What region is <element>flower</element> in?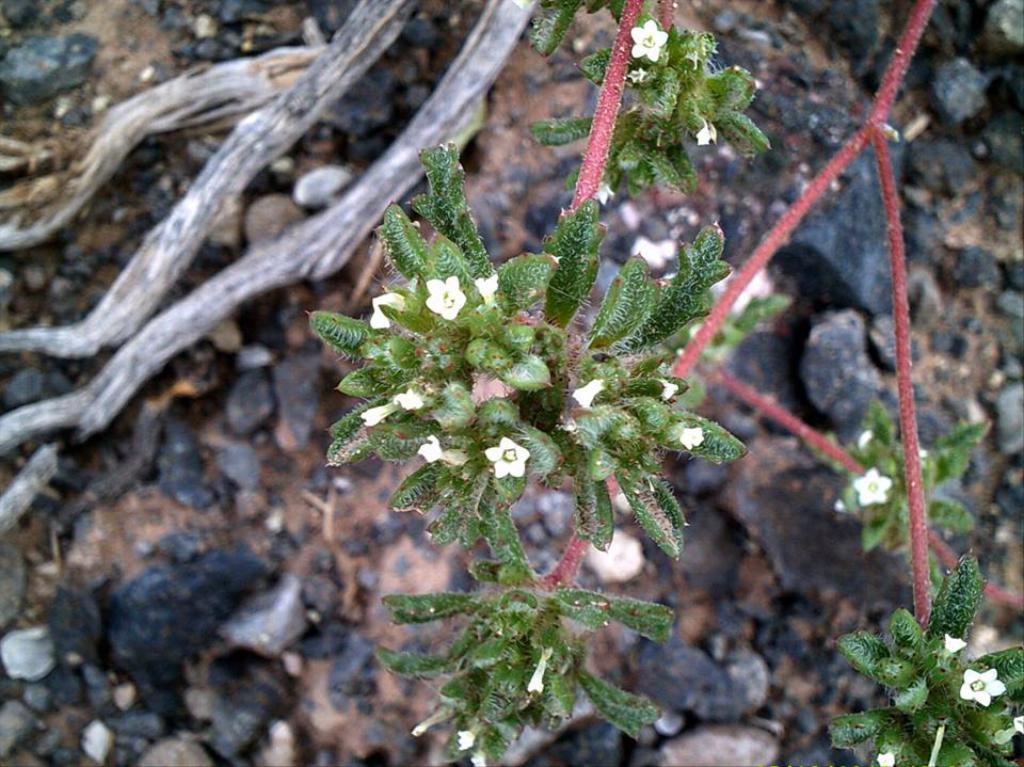
[365, 291, 404, 332].
